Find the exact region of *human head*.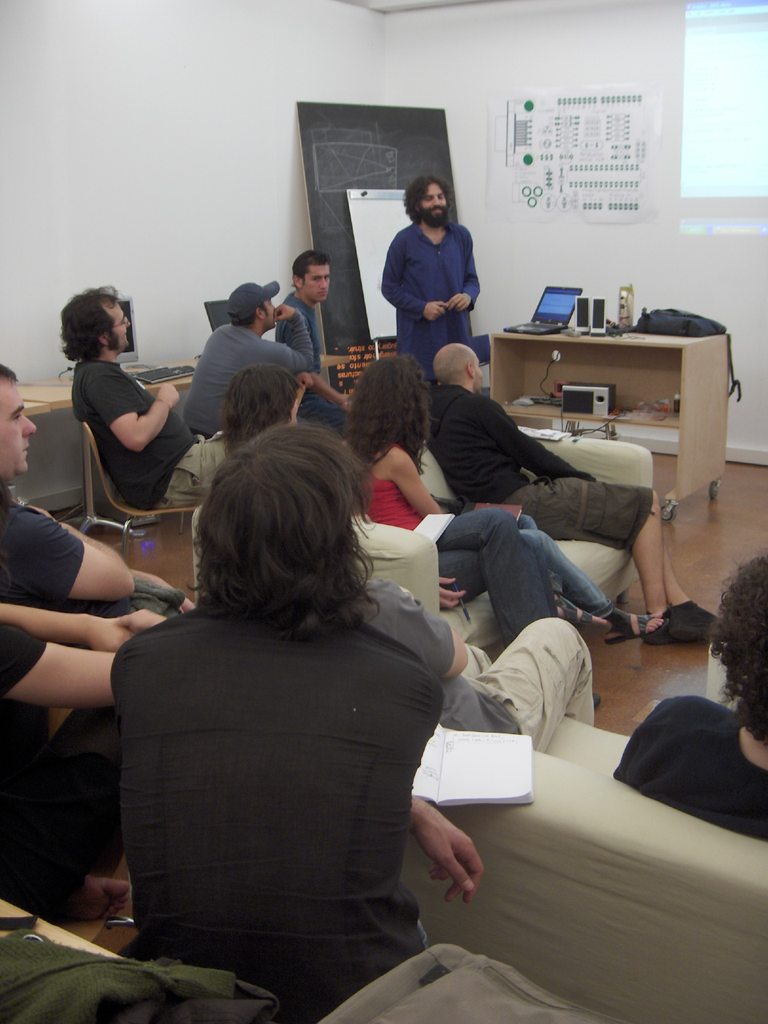
Exact region: left=0, top=371, right=38, bottom=480.
